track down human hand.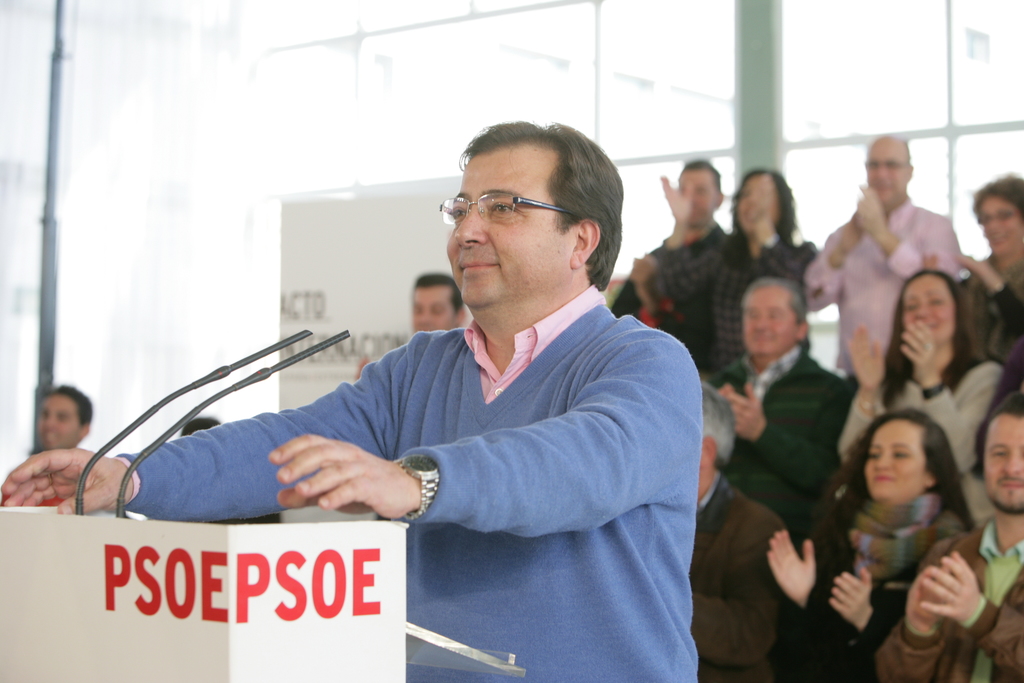
Tracked to left=833, top=213, right=862, bottom=258.
